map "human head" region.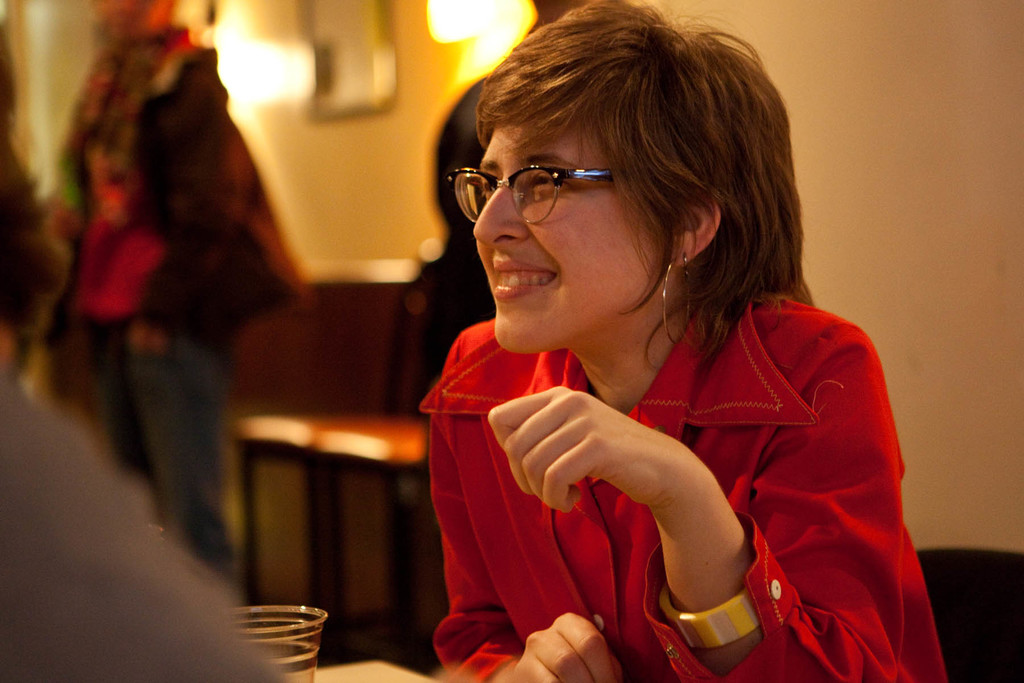
Mapped to region(435, 21, 809, 350).
